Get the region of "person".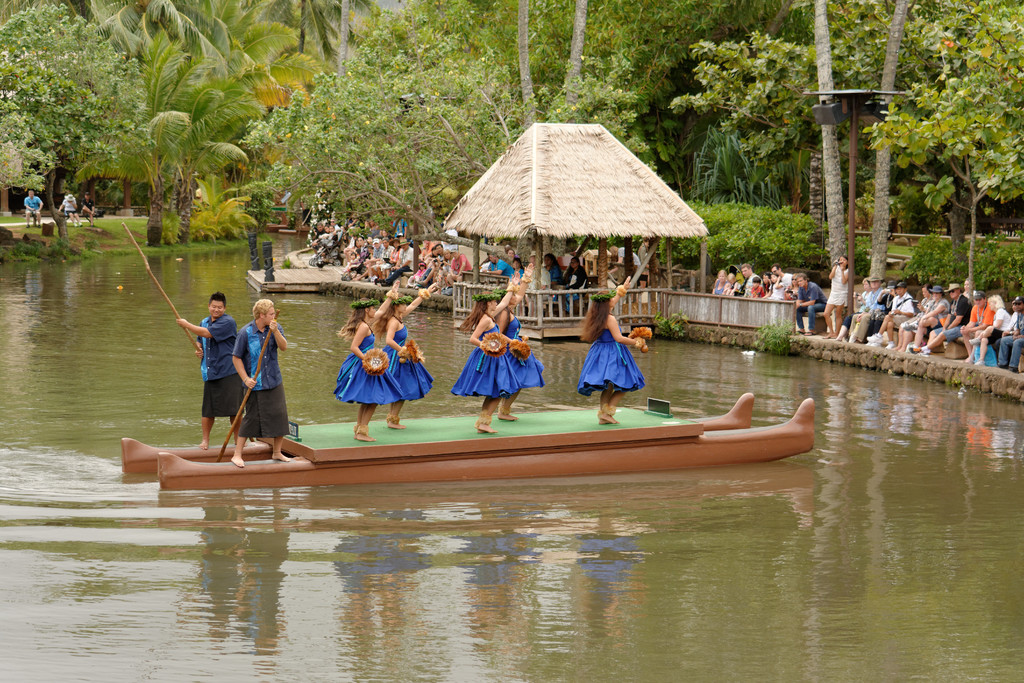
<bbox>81, 193, 100, 229</bbox>.
